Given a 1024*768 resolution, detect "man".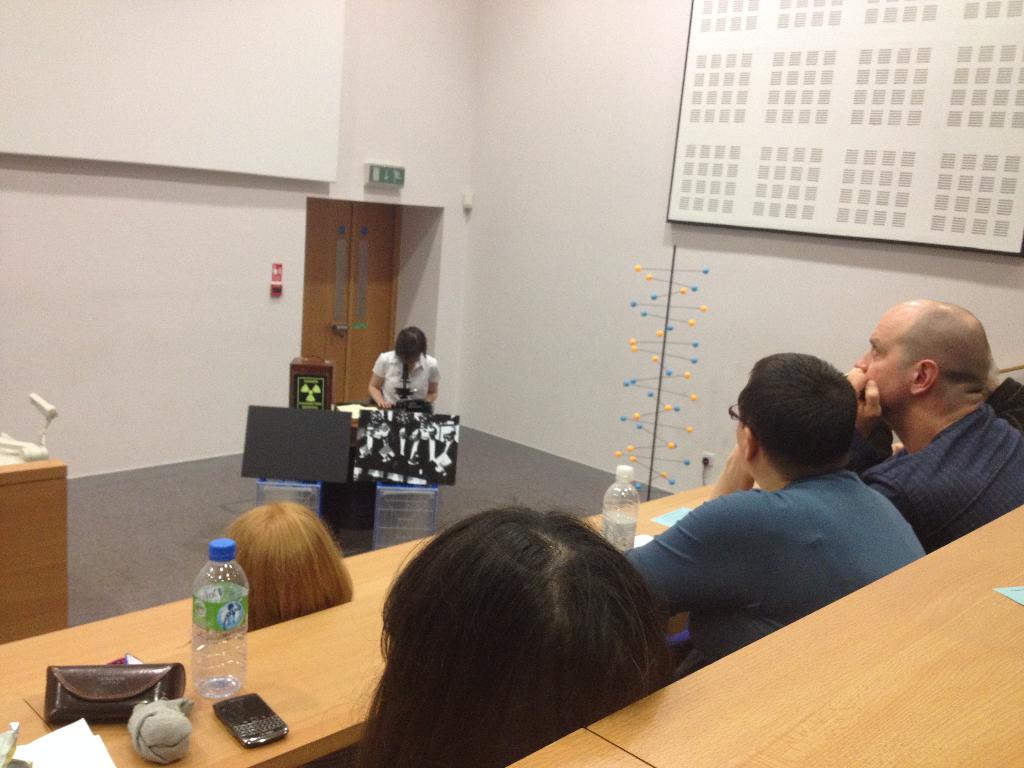
l=842, t=299, r=1023, b=547.
